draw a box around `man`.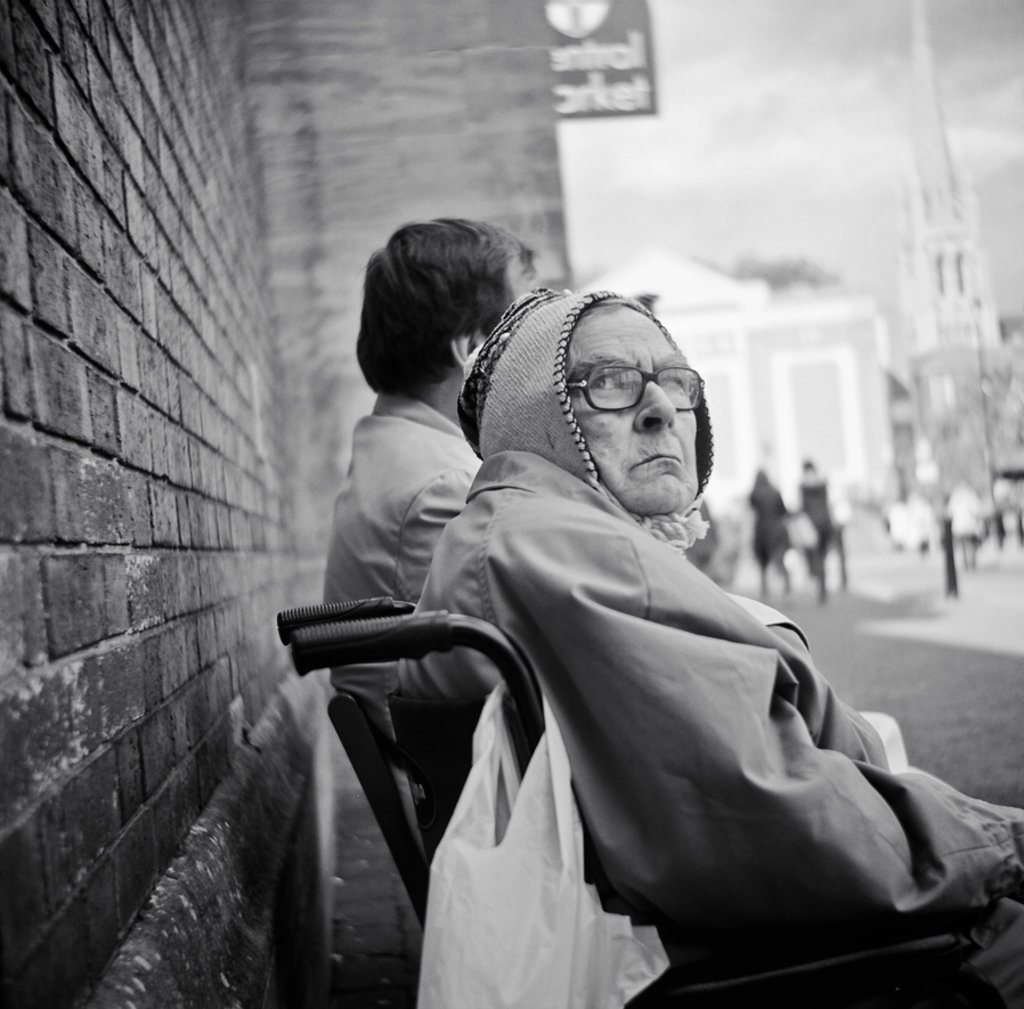
l=316, t=212, r=543, b=705.
